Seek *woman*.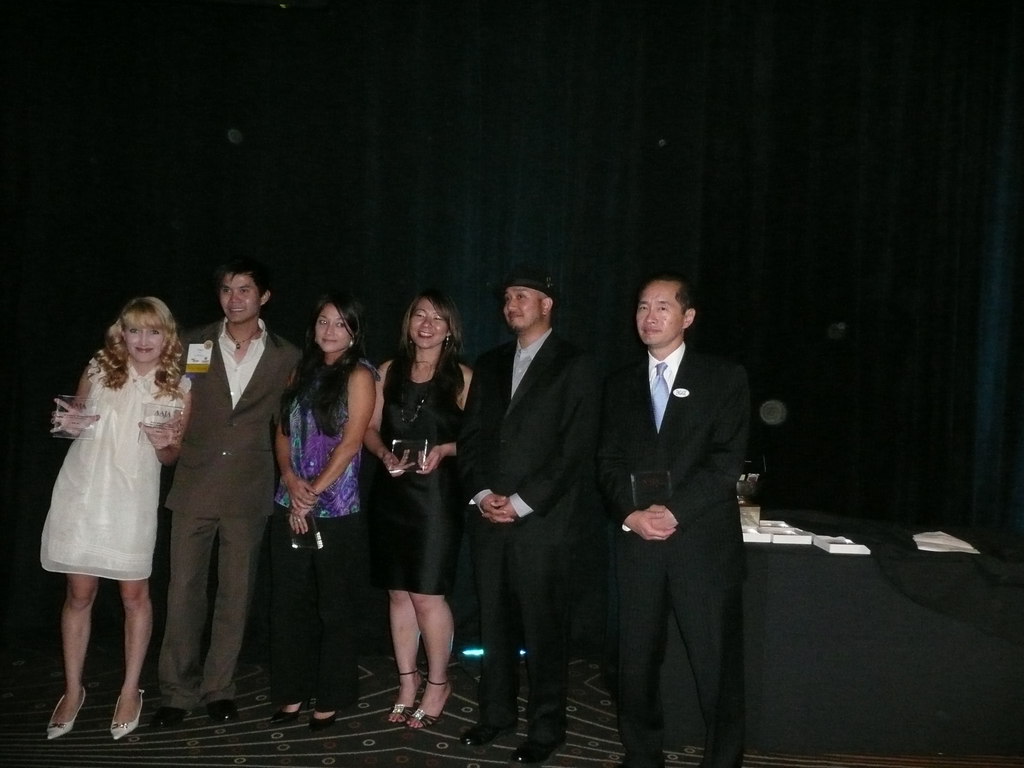
[47,294,174,668].
